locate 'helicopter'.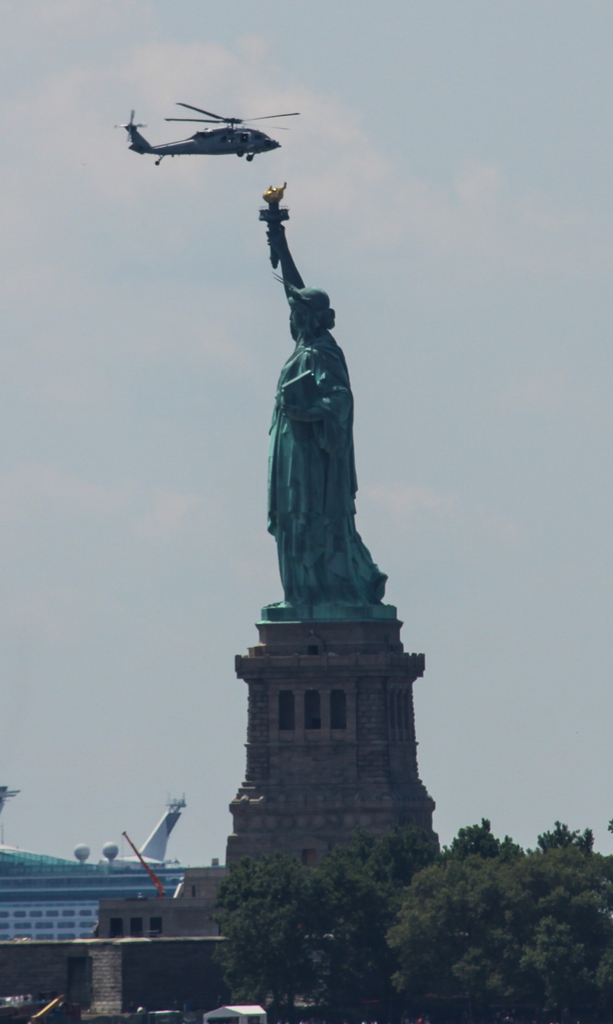
Bounding box: <bbox>111, 88, 311, 164</bbox>.
